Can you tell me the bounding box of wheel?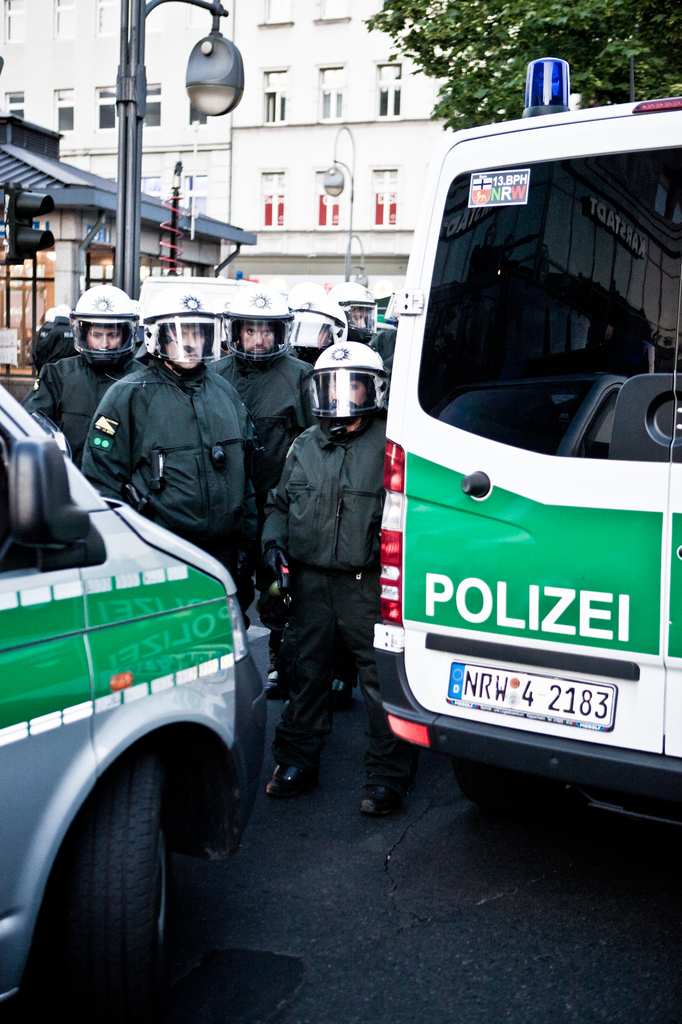
{"x1": 71, "y1": 742, "x2": 183, "y2": 1023}.
